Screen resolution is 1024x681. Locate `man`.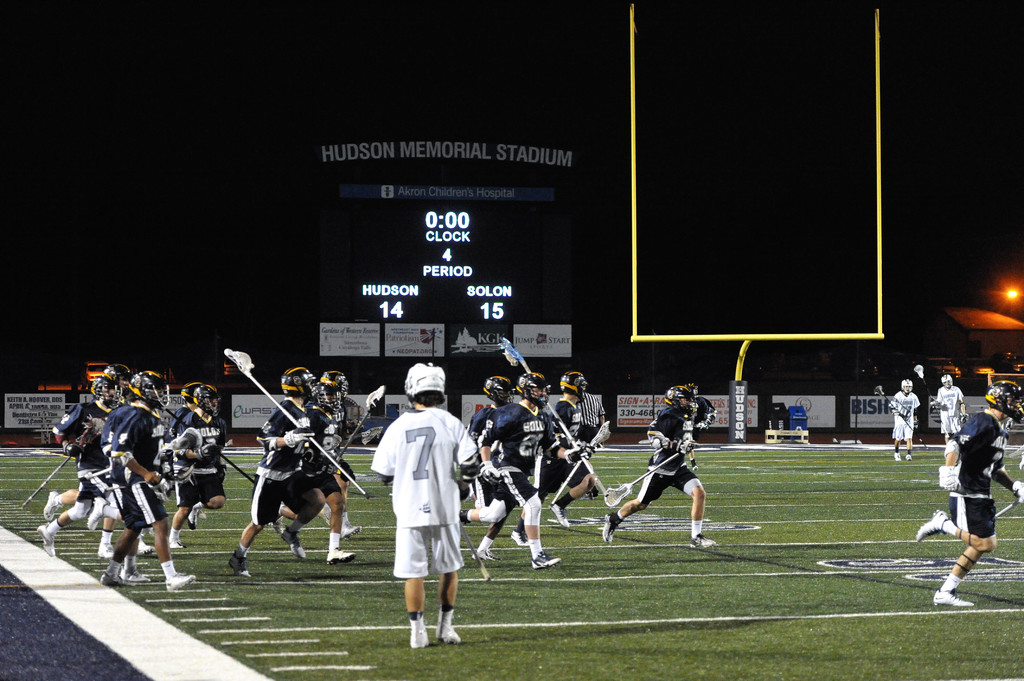
598,386,715,552.
